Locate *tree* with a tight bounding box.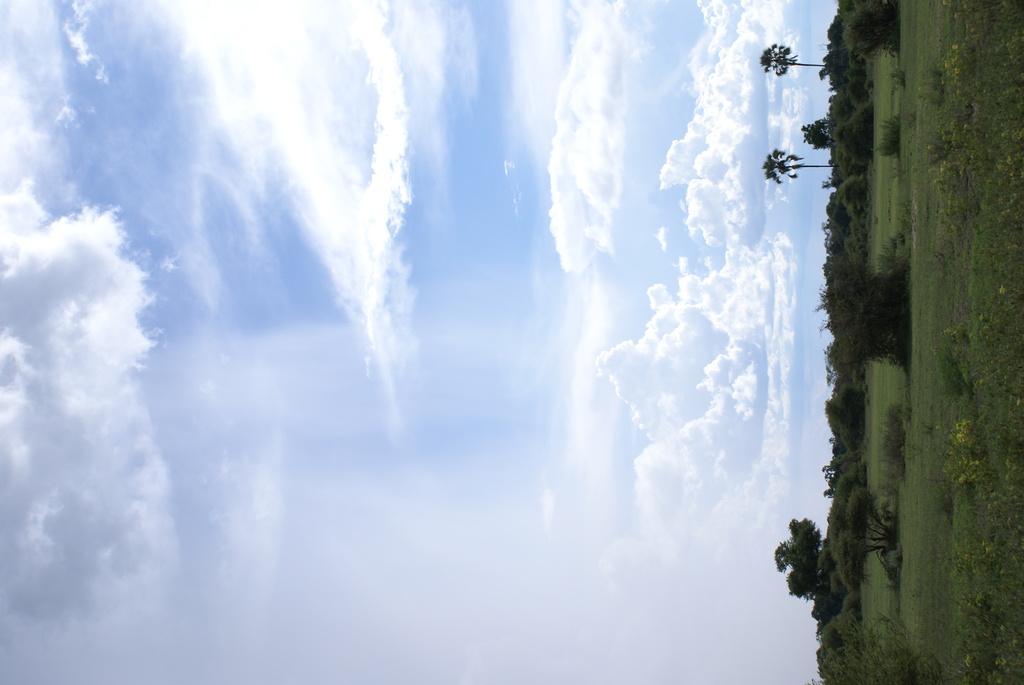
BBox(772, 515, 825, 599).
